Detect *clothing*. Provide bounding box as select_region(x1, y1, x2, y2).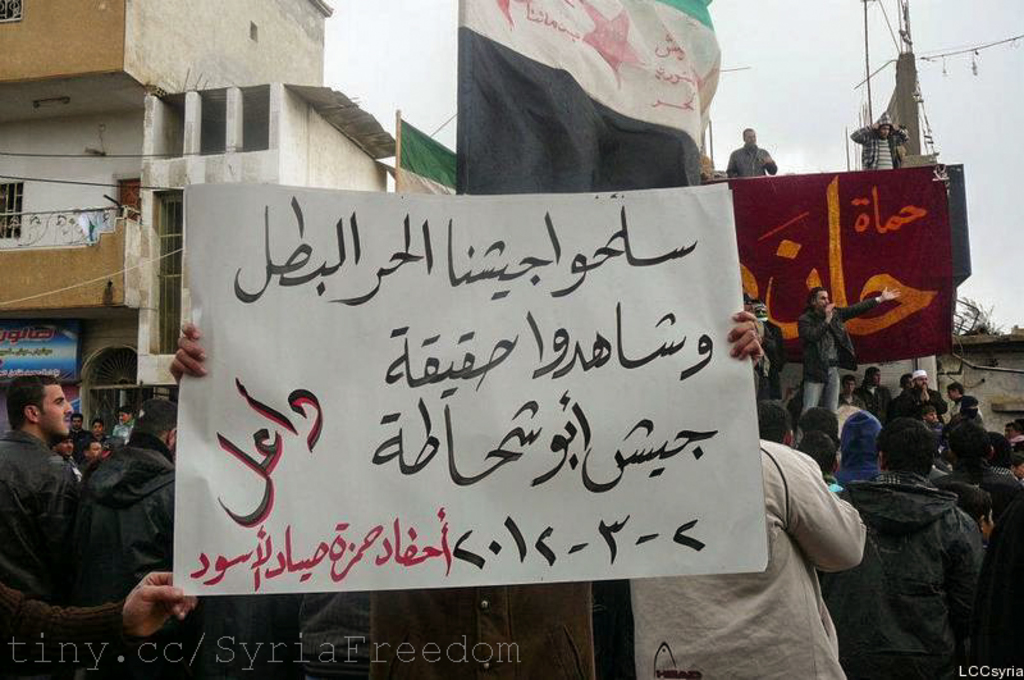
select_region(817, 471, 980, 679).
